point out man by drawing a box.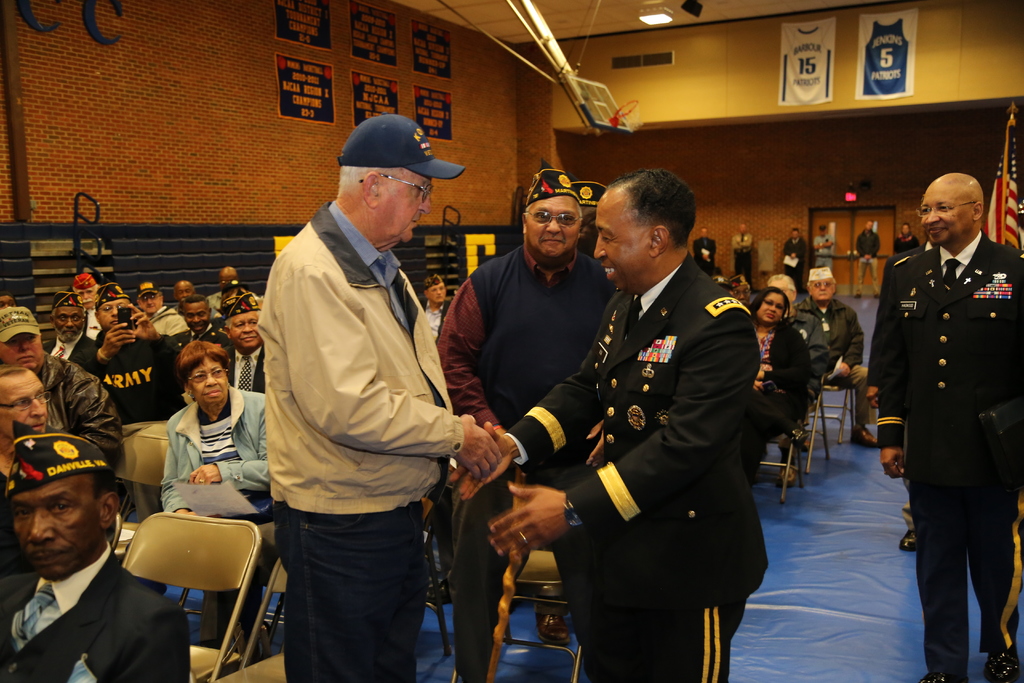
246 115 525 682.
